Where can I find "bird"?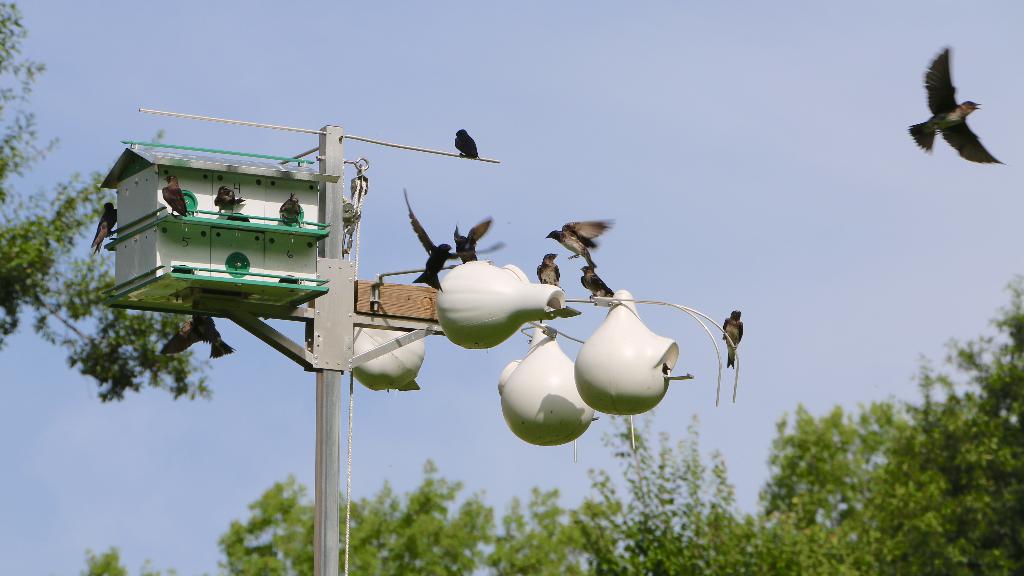
You can find it at box=[455, 132, 478, 158].
